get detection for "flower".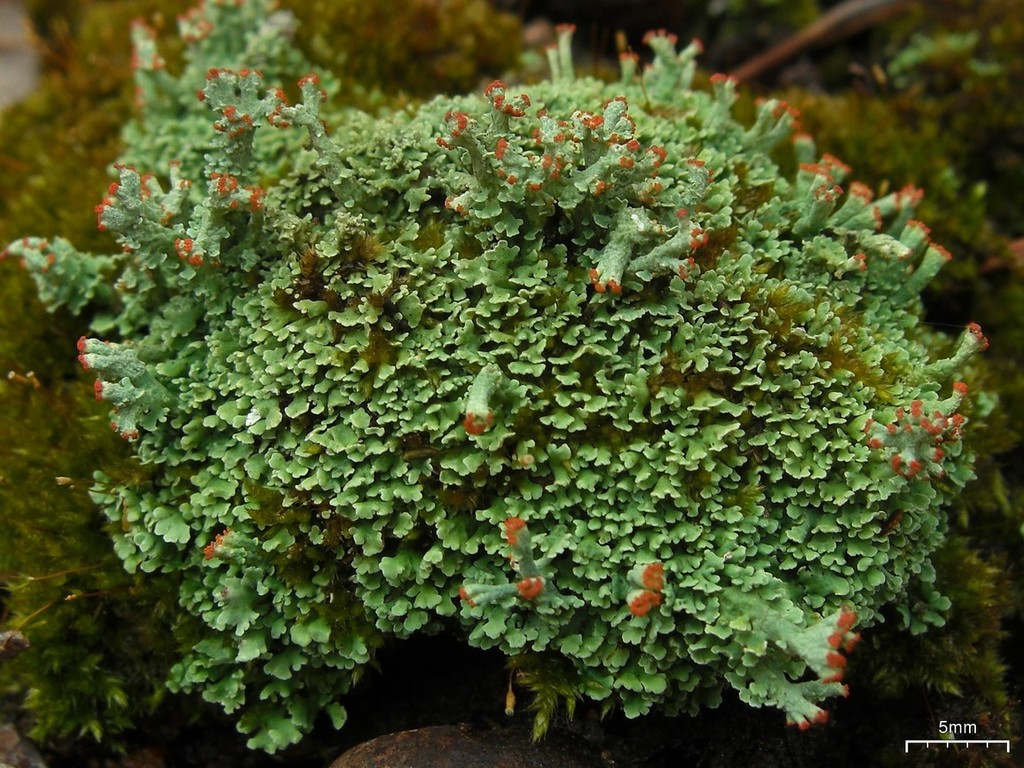
Detection: region(818, 607, 849, 676).
